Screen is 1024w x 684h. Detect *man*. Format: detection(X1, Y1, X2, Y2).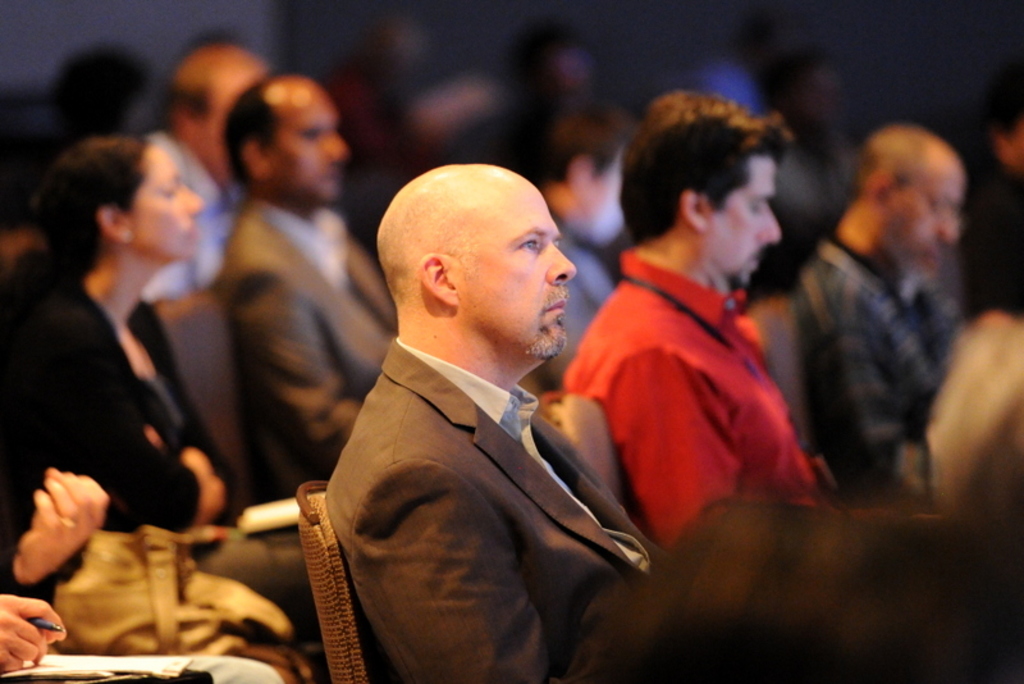
detection(566, 88, 847, 534).
